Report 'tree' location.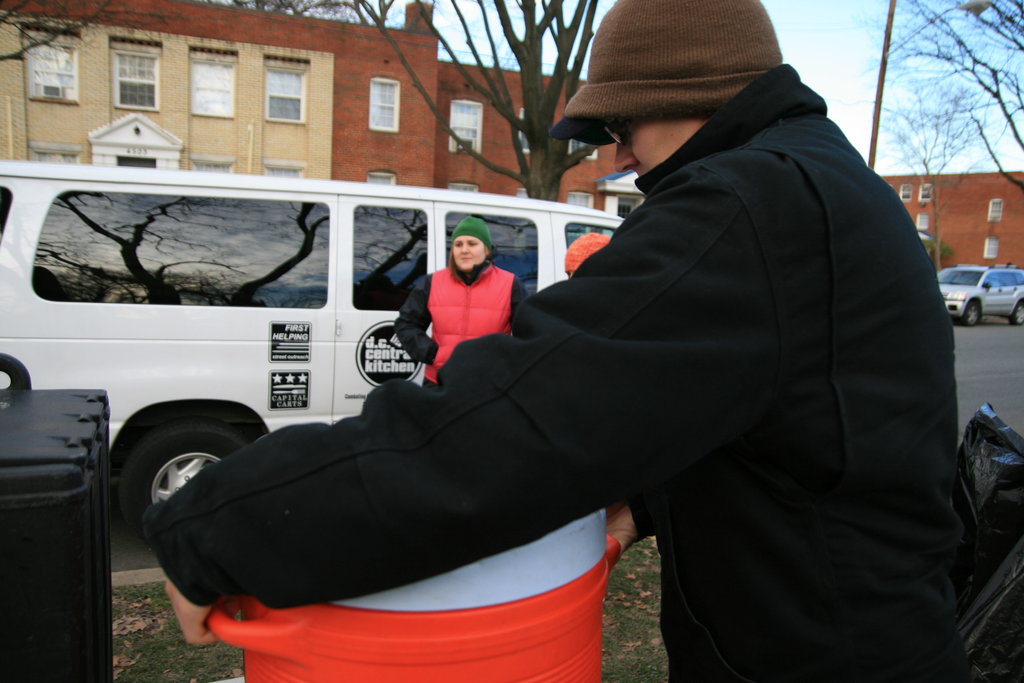
Report: rect(0, 0, 202, 68).
